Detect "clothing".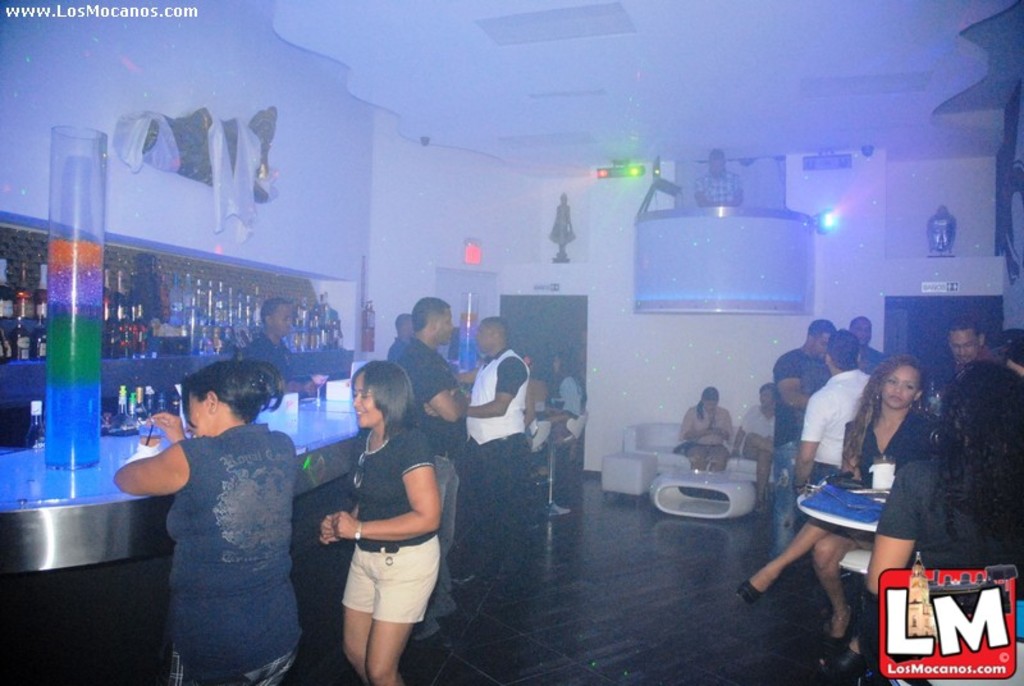
Detected at <box>472,449,524,541</box>.
